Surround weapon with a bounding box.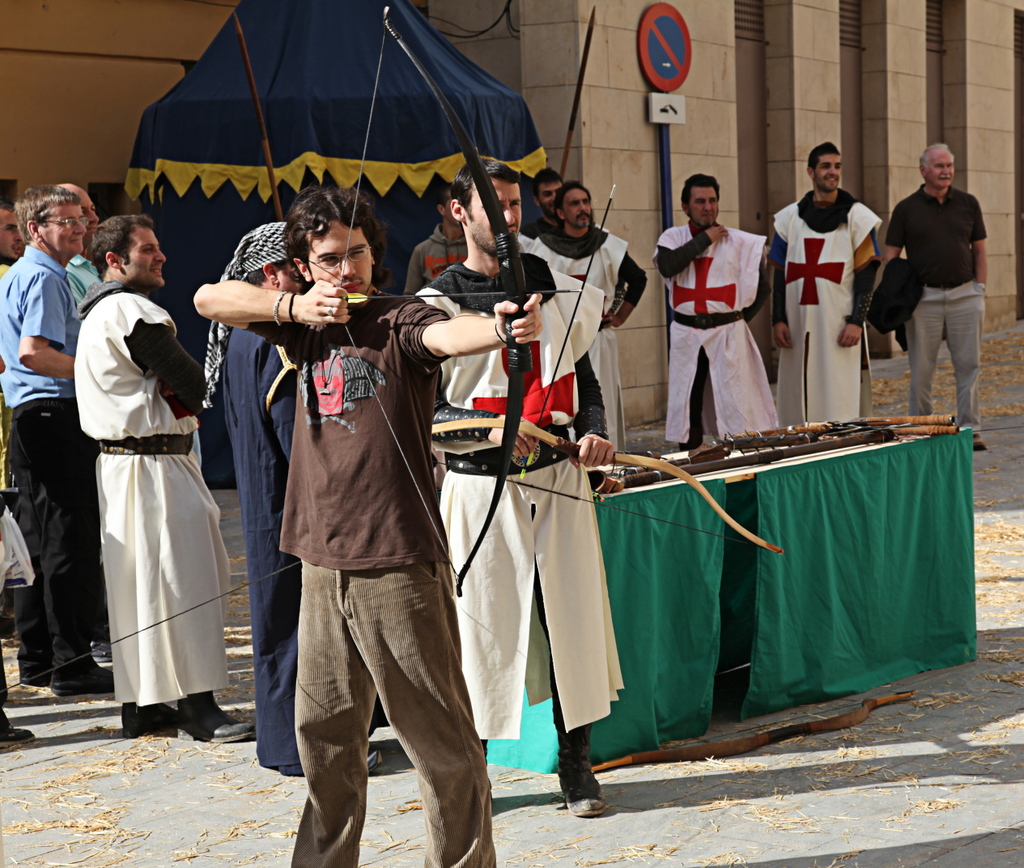
[x1=336, y1=0, x2=584, y2=597].
